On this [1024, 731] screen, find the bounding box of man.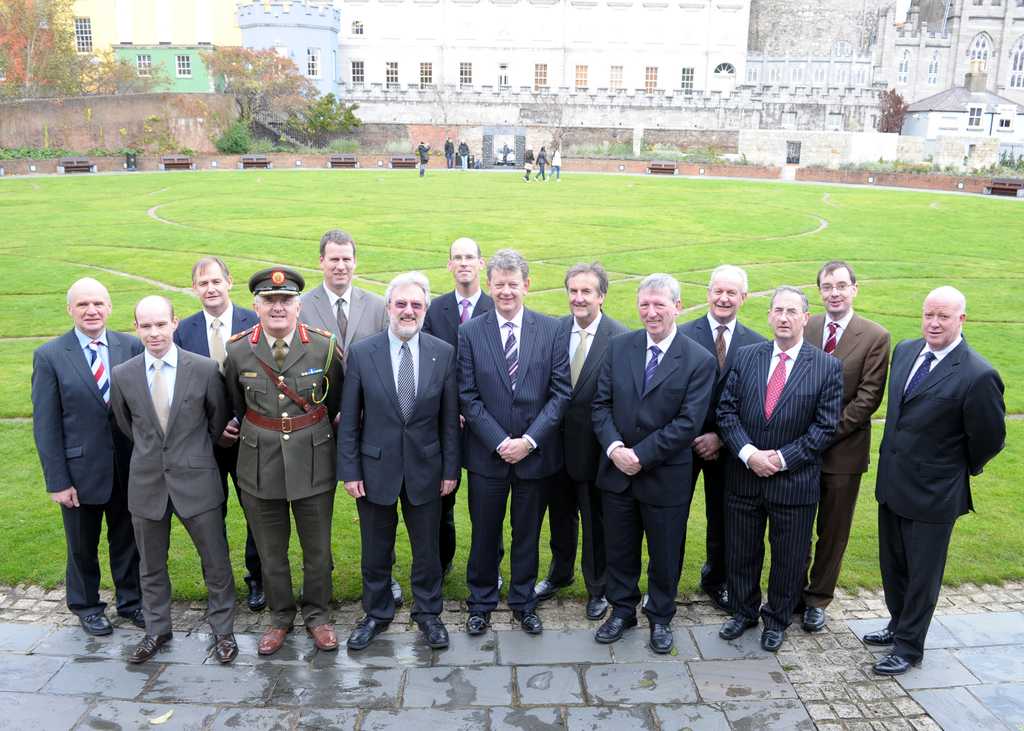
Bounding box: box=[860, 284, 1008, 682].
